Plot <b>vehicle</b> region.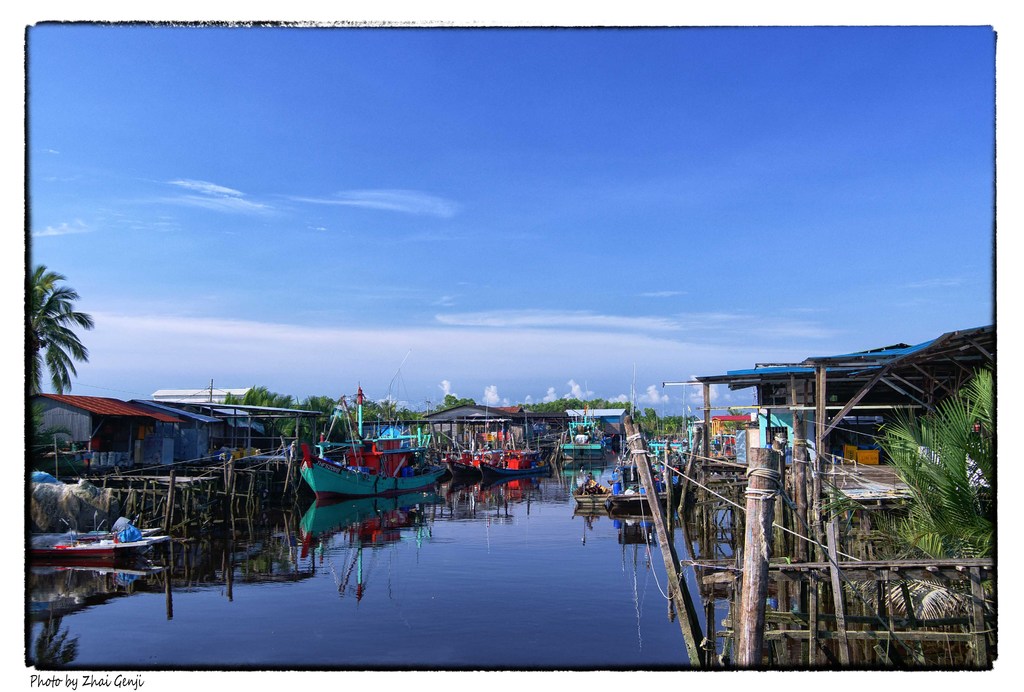
Plotted at crop(300, 382, 444, 501).
